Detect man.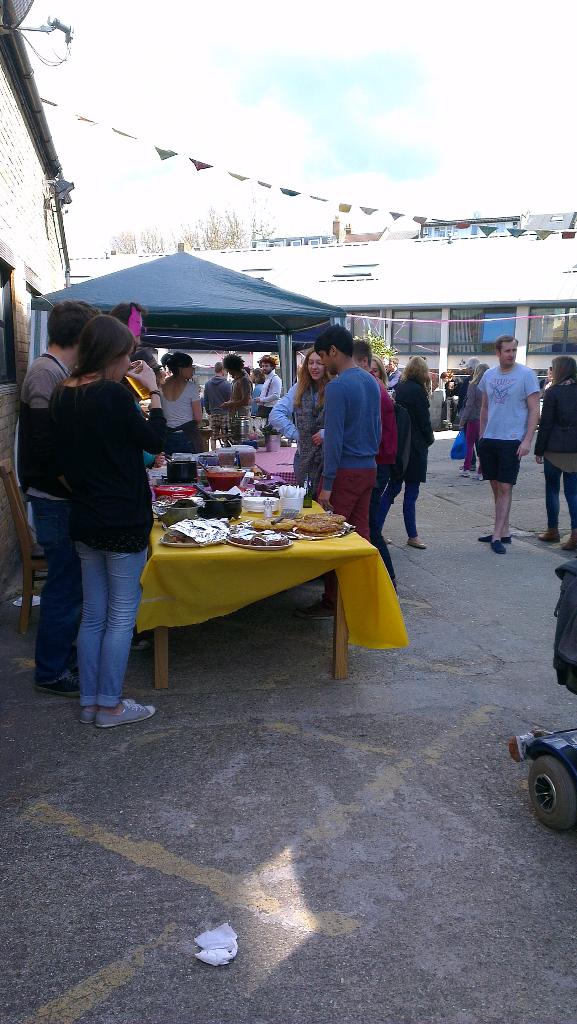
Detected at detection(250, 354, 281, 415).
